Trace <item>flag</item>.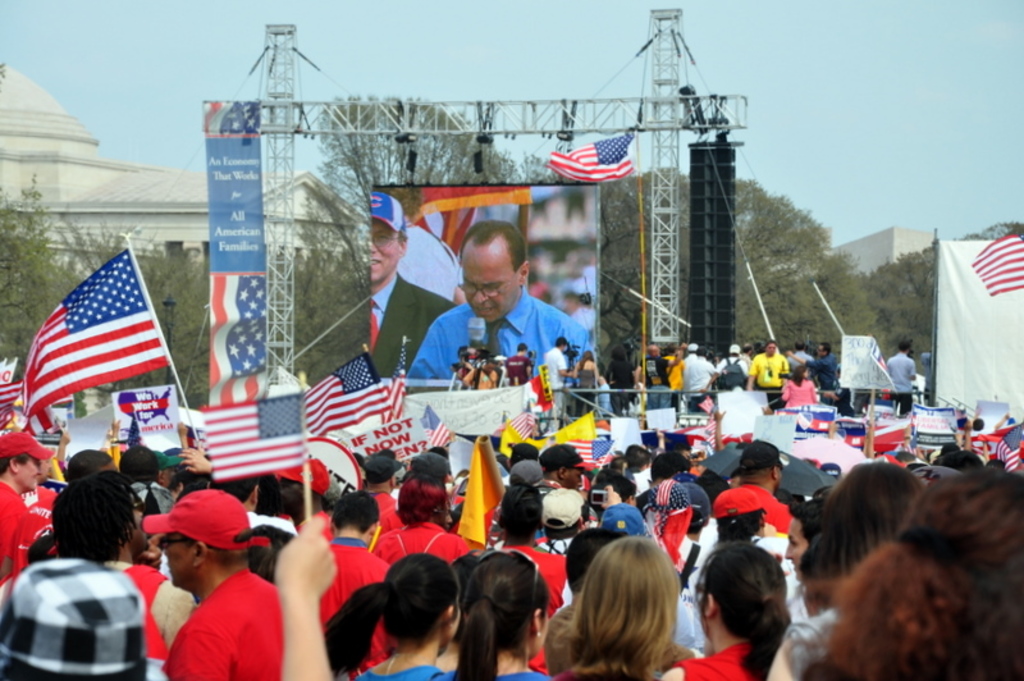
Traced to <box>402,402,449,449</box>.
